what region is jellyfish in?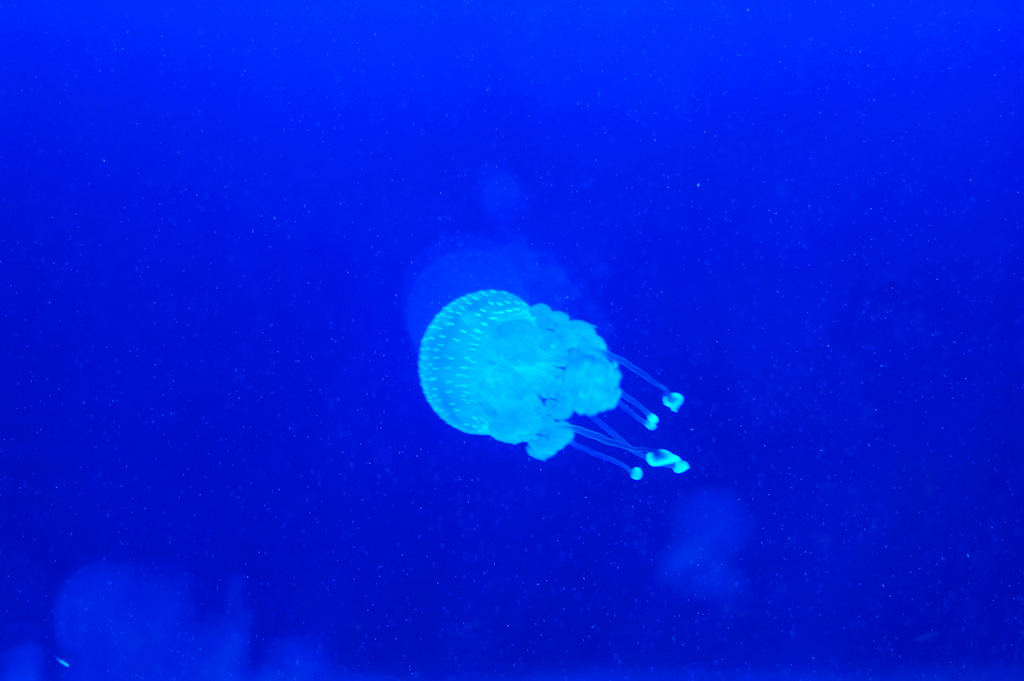
left=409, top=283, right=685, bottom=487.
